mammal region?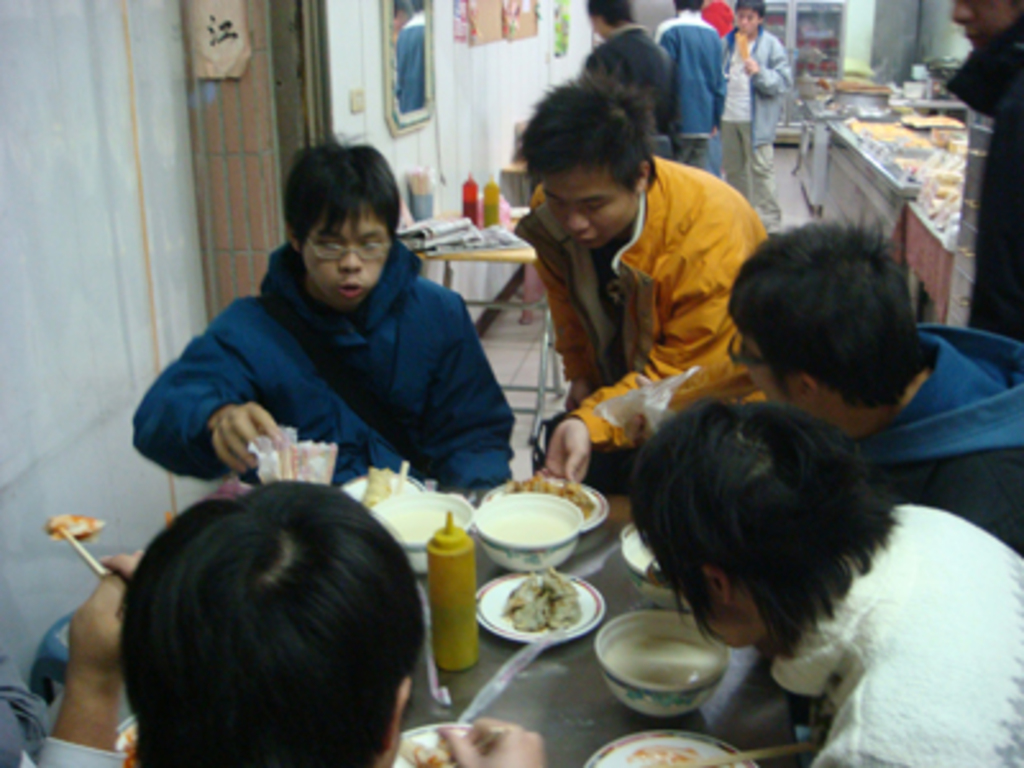
115,136,517,489
